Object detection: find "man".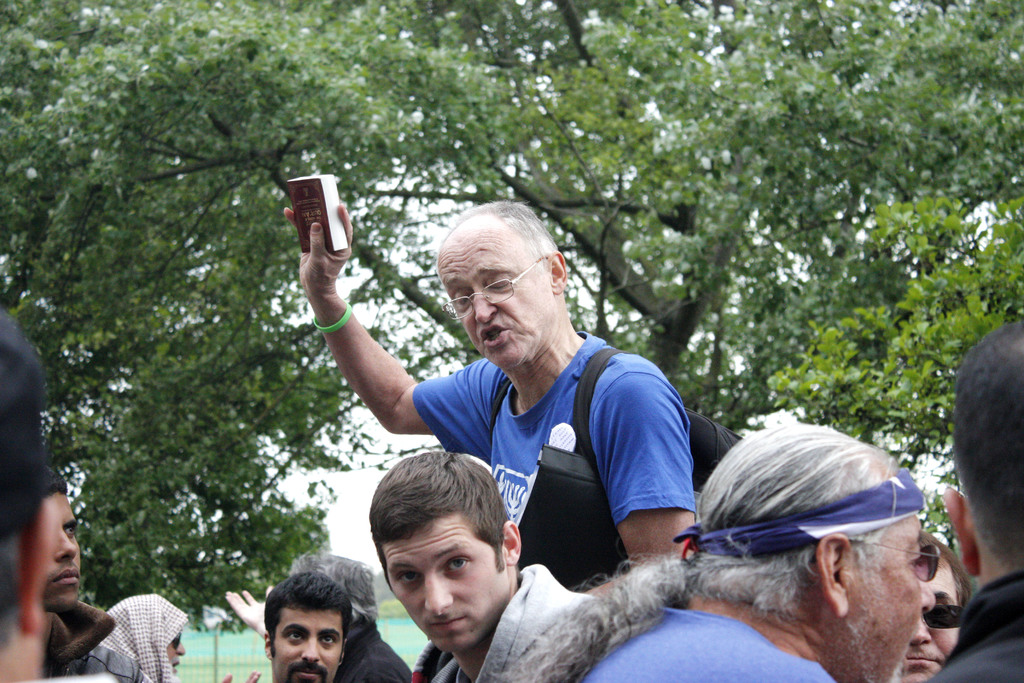
223/550/410/682.
